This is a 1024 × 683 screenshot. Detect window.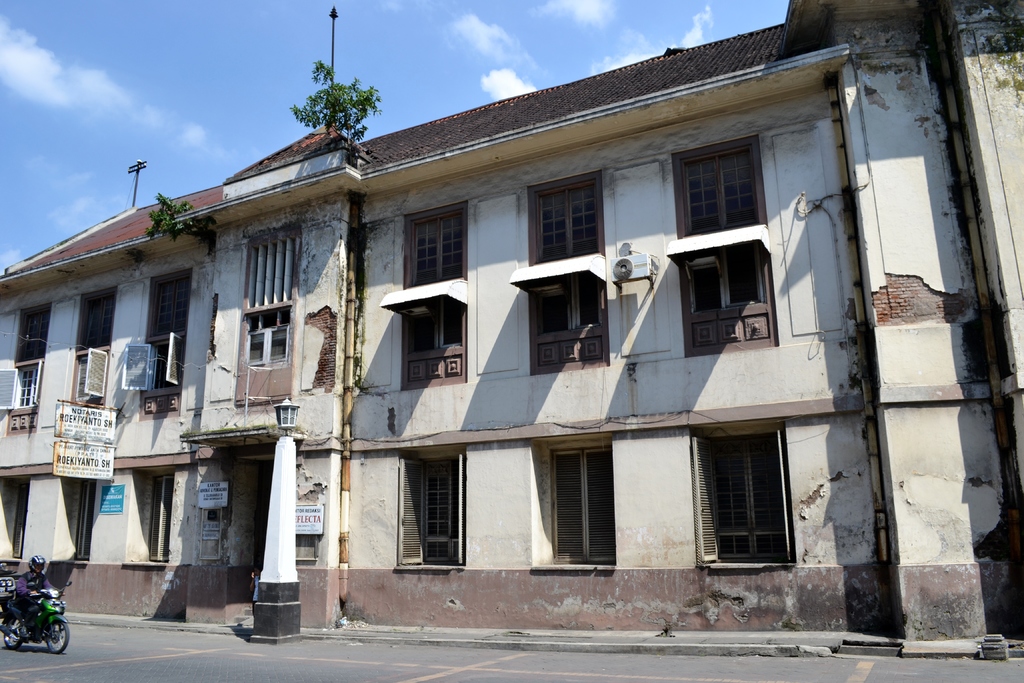
x1=376, y1=283, x2=471, y2=388.
